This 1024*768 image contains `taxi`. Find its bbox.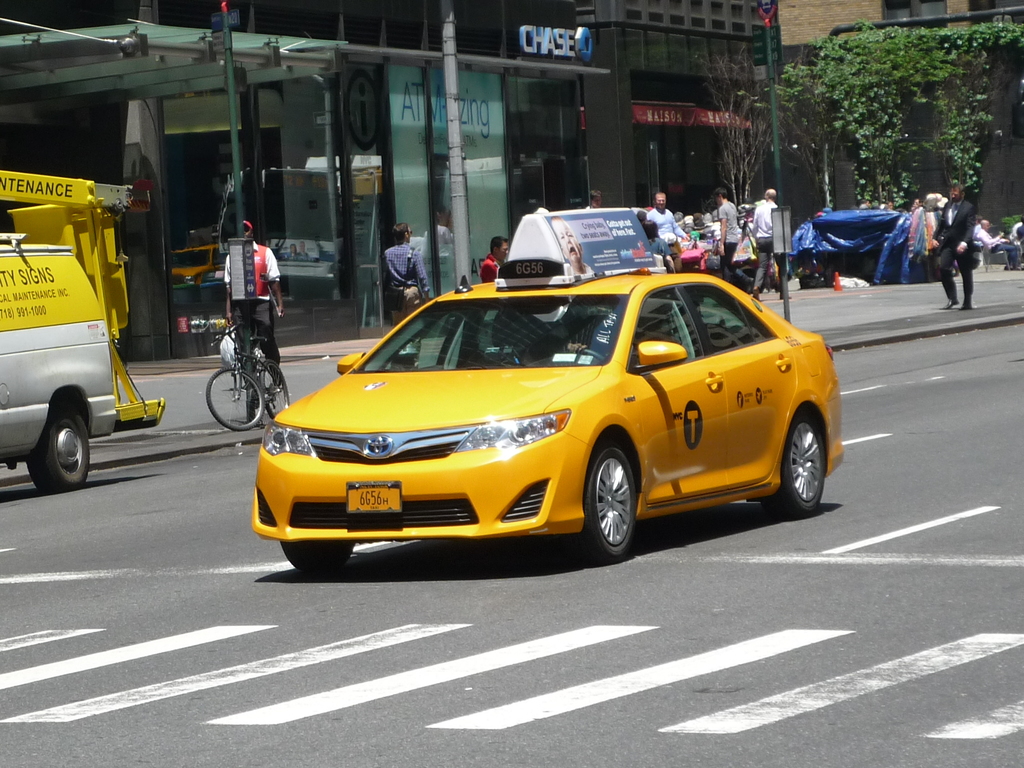
[x1=252, y1=207, x2=844, y2=580].
